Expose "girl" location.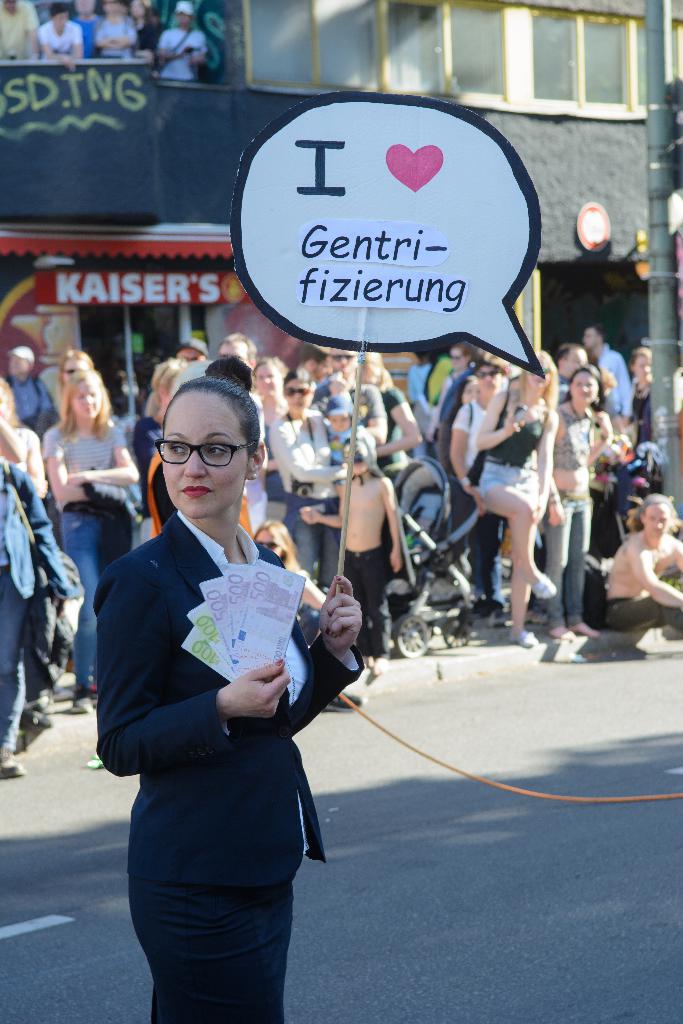
Exposed at locate(477, 344, 558, 646).
